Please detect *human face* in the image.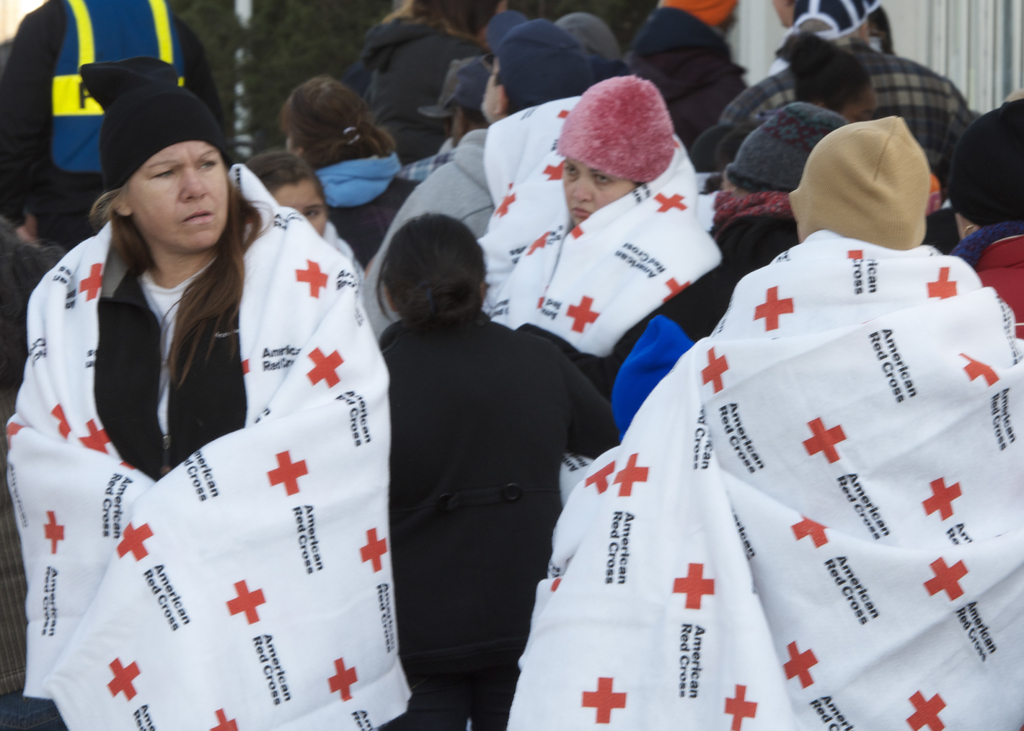
[x1=278, y1=181, x2=327, y2=239].
